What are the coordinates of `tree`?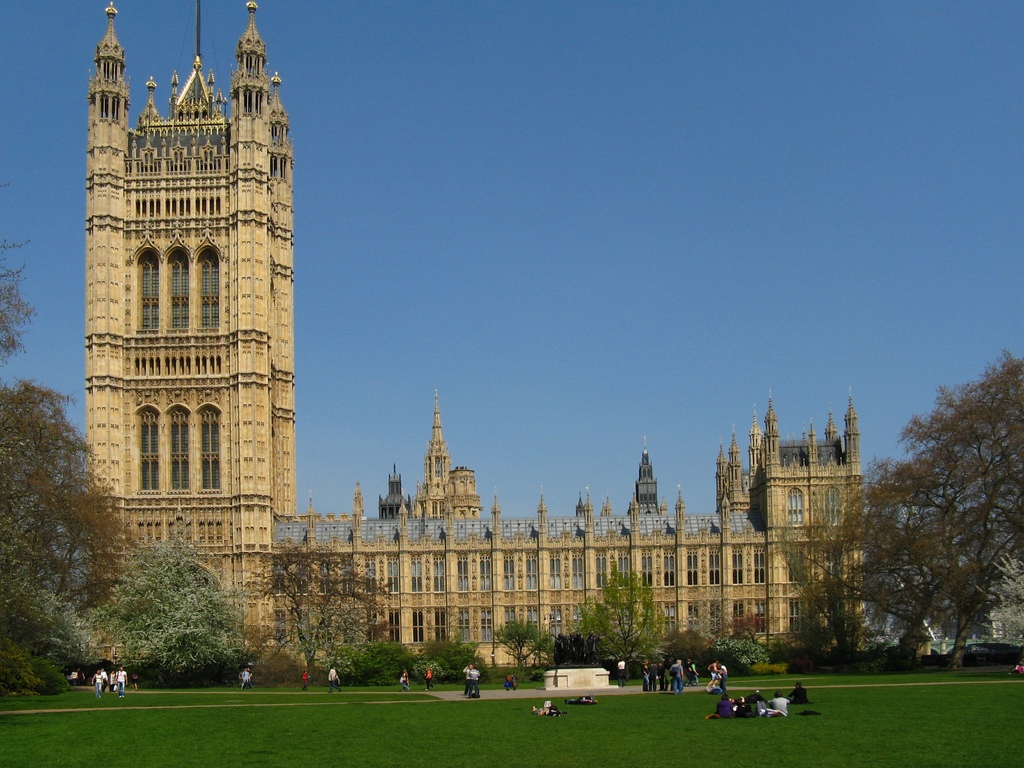
x1=490 y1=621 x2=552 y2=676.
